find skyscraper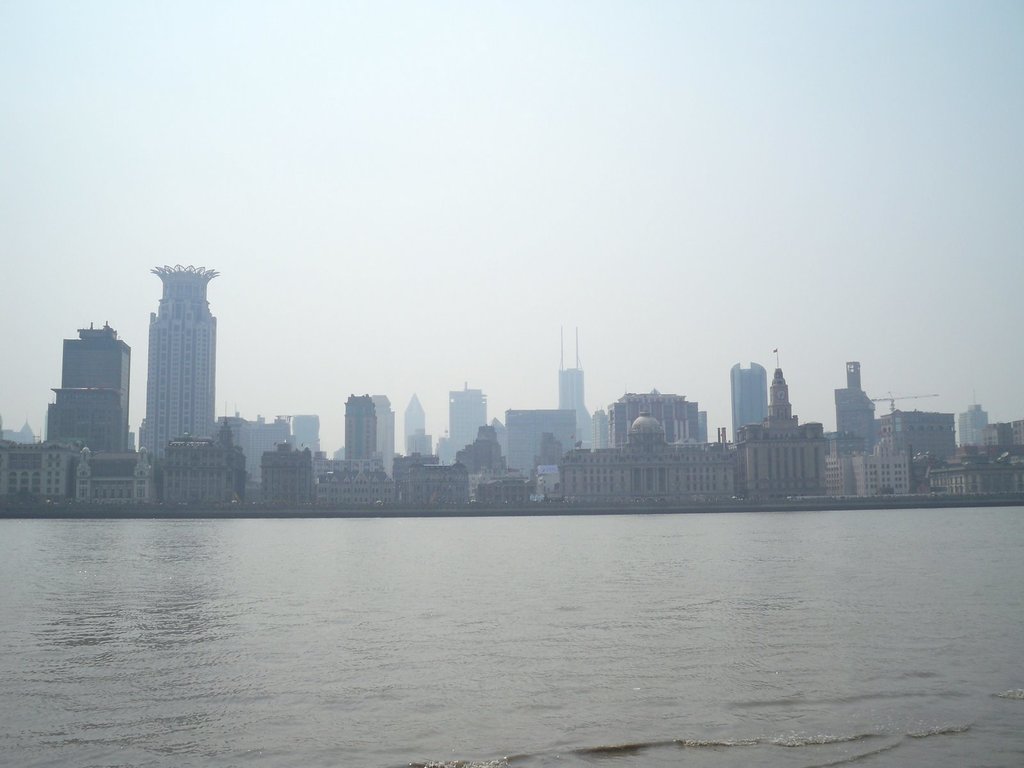
locate(122, 268, 217, 458)
